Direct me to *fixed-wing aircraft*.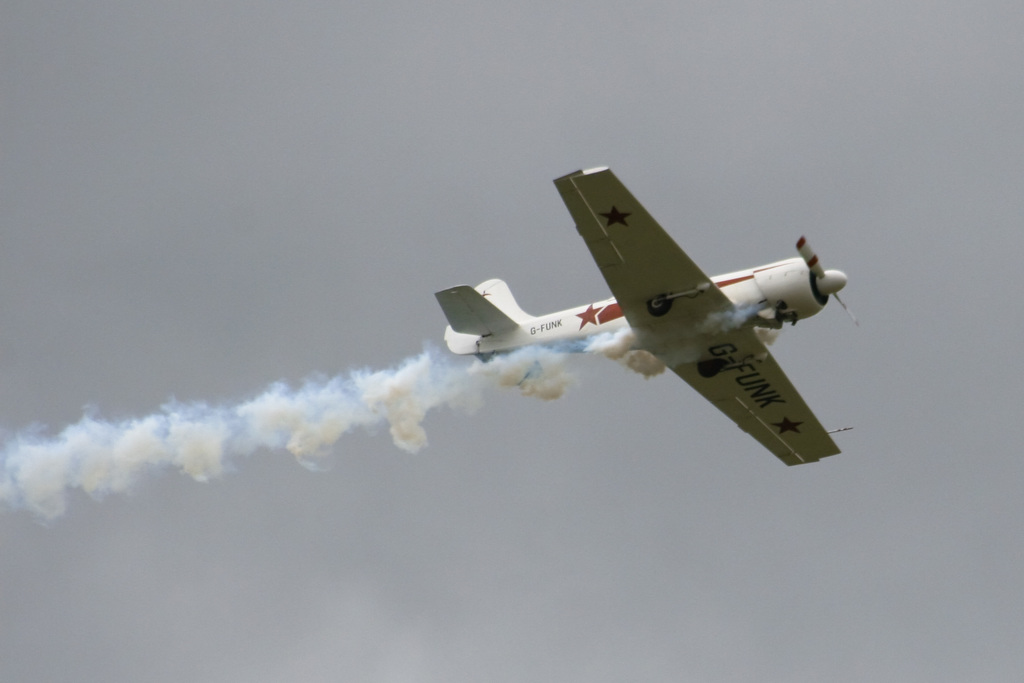
Direction: [440,161,863,467].
